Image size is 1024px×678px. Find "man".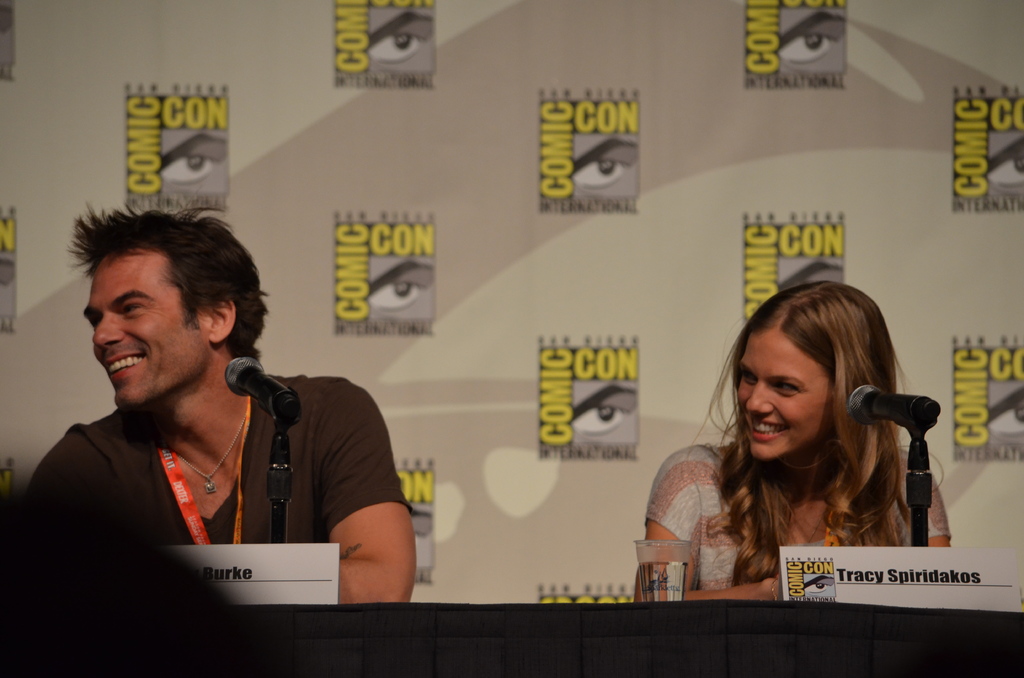
bbox=[26, 198, 424, 602].
